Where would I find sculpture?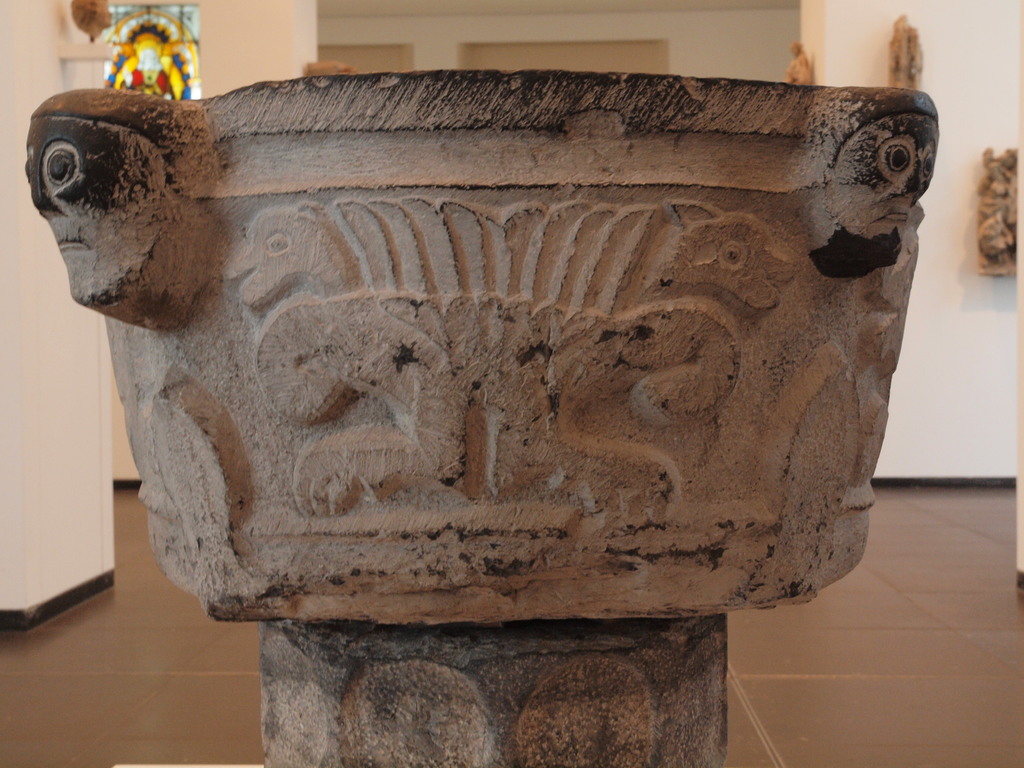
At 978,146,1023,285.
